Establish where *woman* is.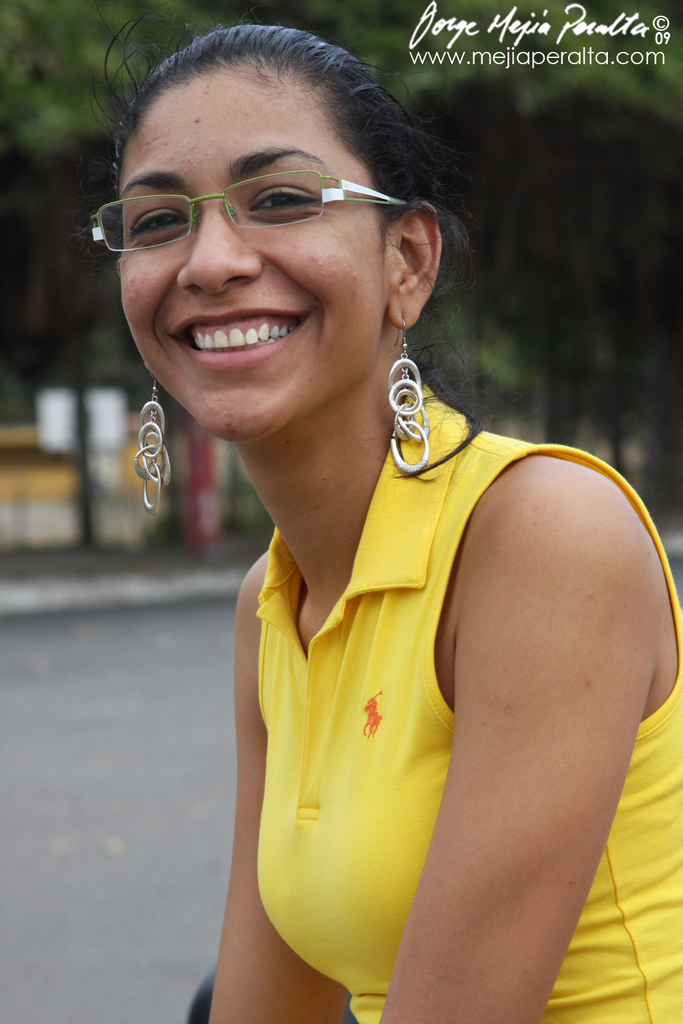
Established at crop(102, 51, 643, 951).
